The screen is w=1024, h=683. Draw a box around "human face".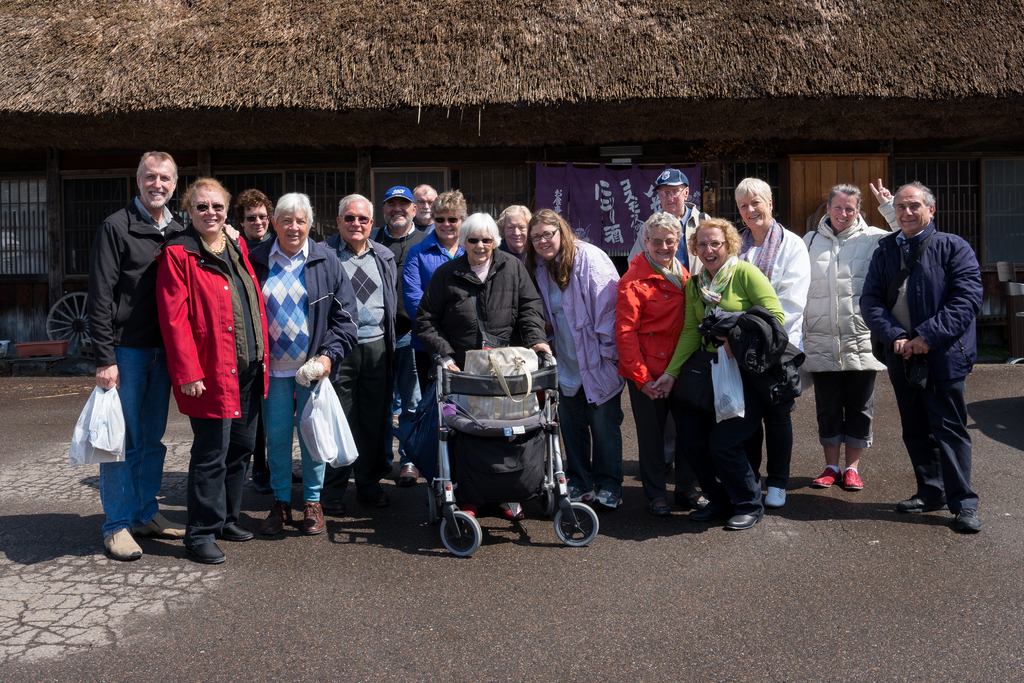
[x1=467, y1=229, x2=492, y2=261].
